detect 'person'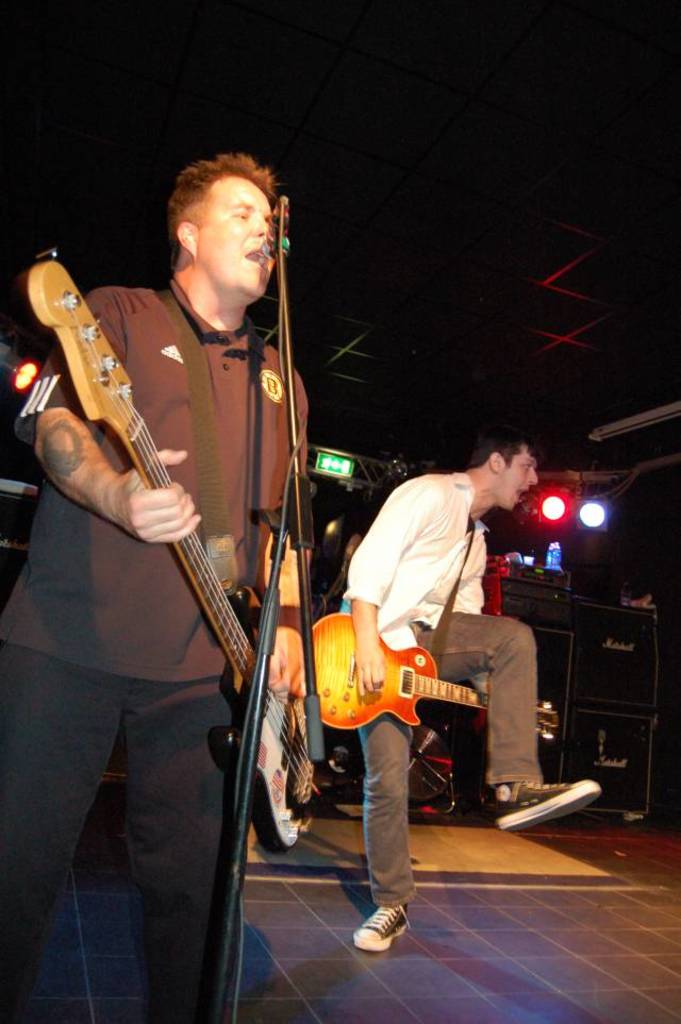
347/413/592/966
